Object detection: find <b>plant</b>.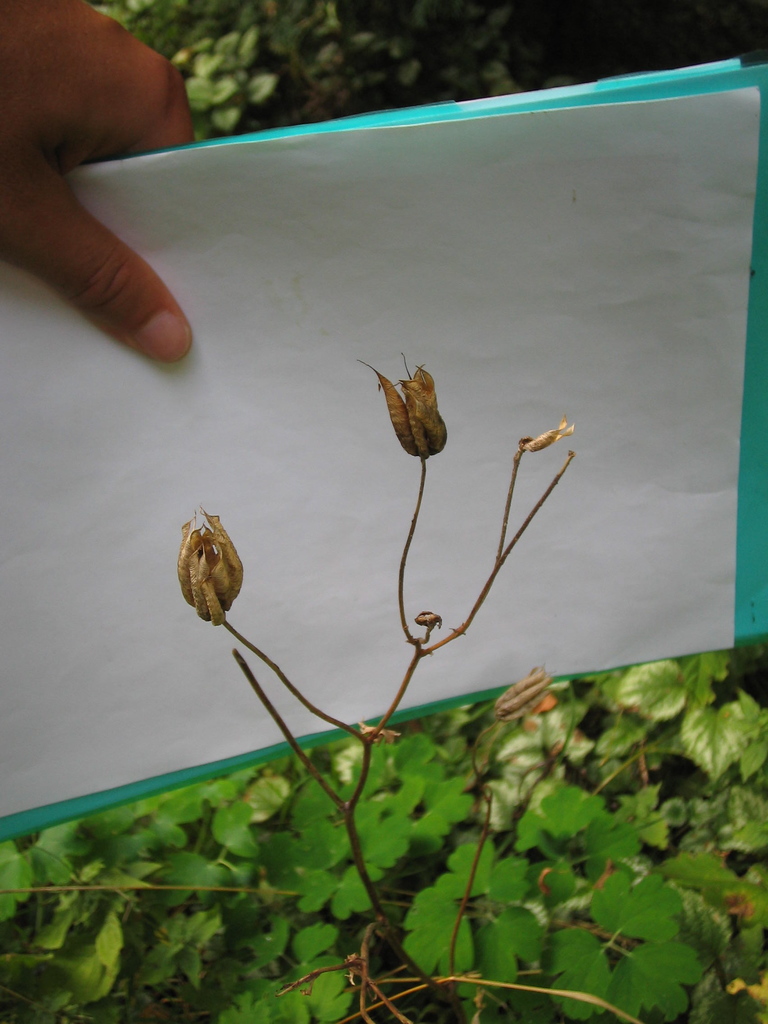
x1=174 y1=349 x2=641 y2=1023.
